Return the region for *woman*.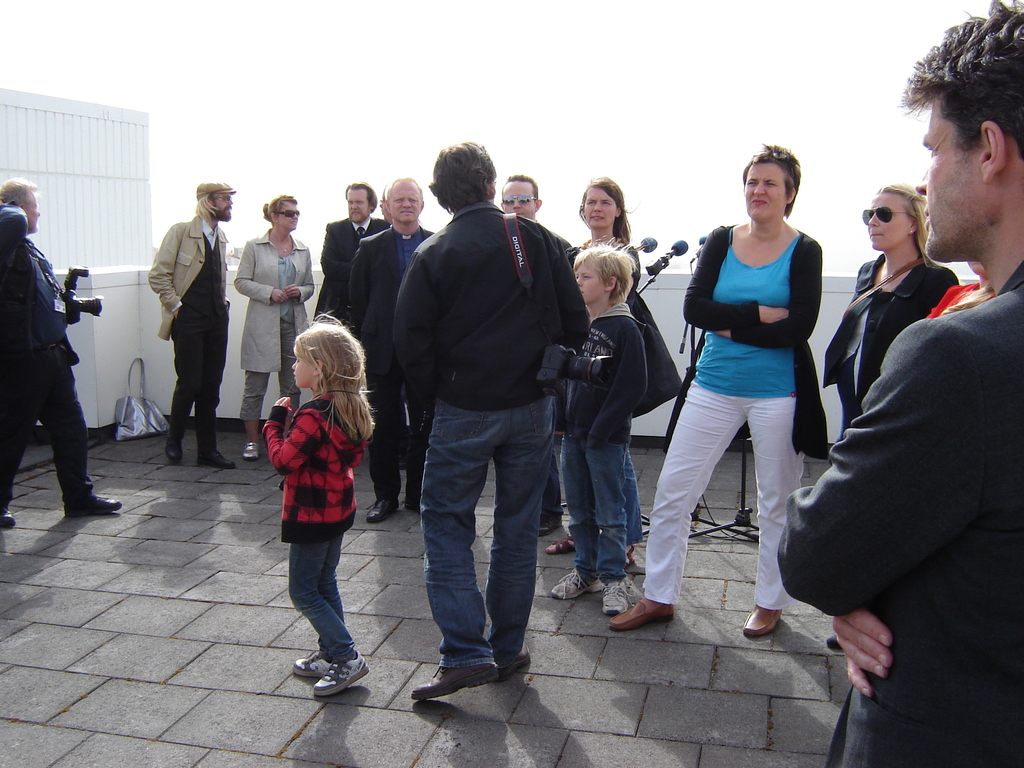
x1=234 y1=192 x2=318 y2=458.
